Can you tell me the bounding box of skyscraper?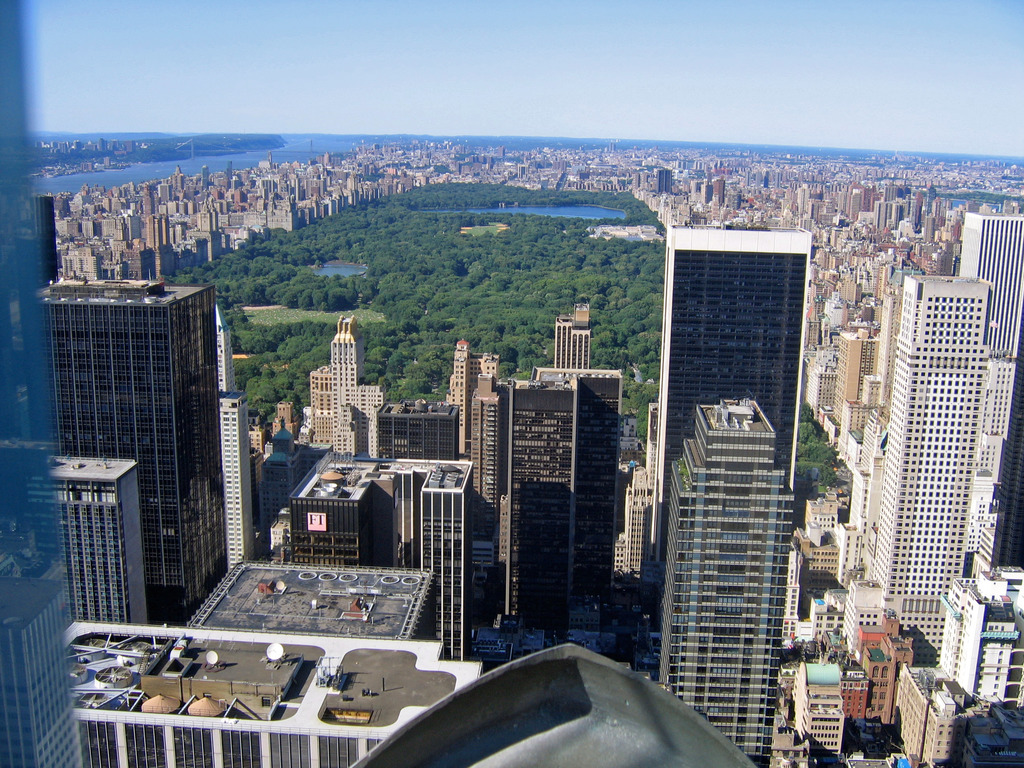
x1=815 y1=272 x2=996 y2=634.
